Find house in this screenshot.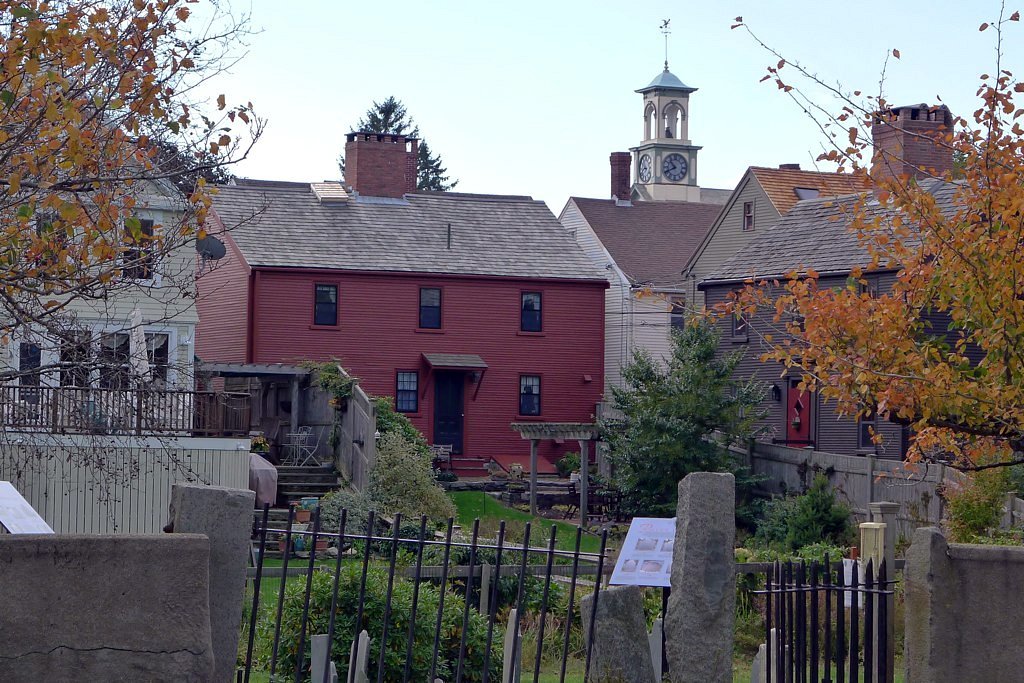
The bounding box for house is left=0, top=122, right=185, bottom=453.
